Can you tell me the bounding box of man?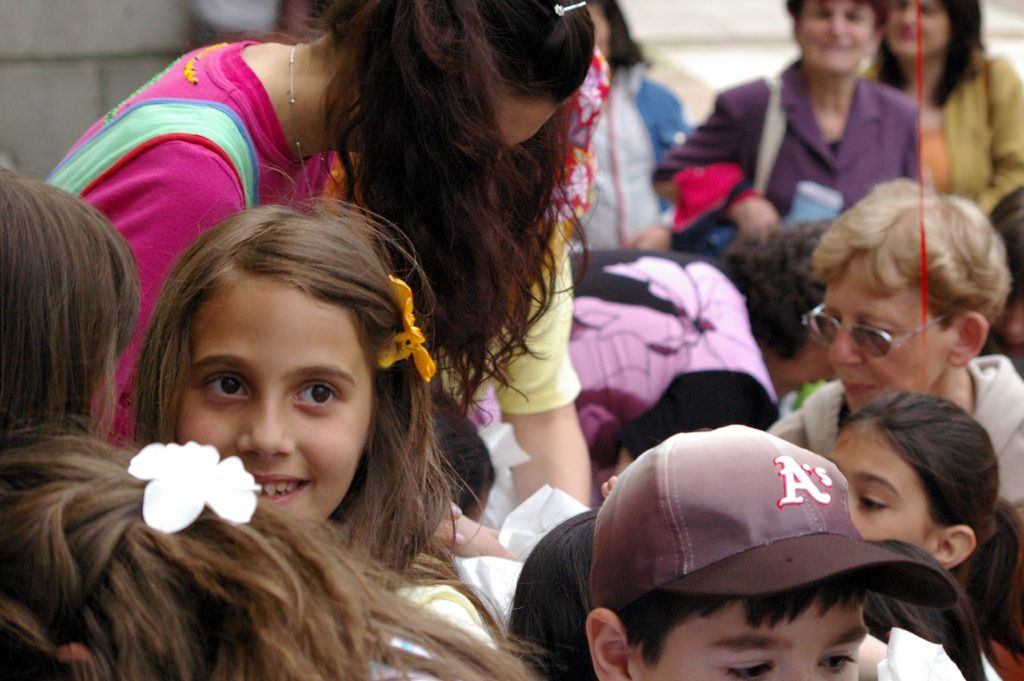
<box>668,33,983,242</box>.
